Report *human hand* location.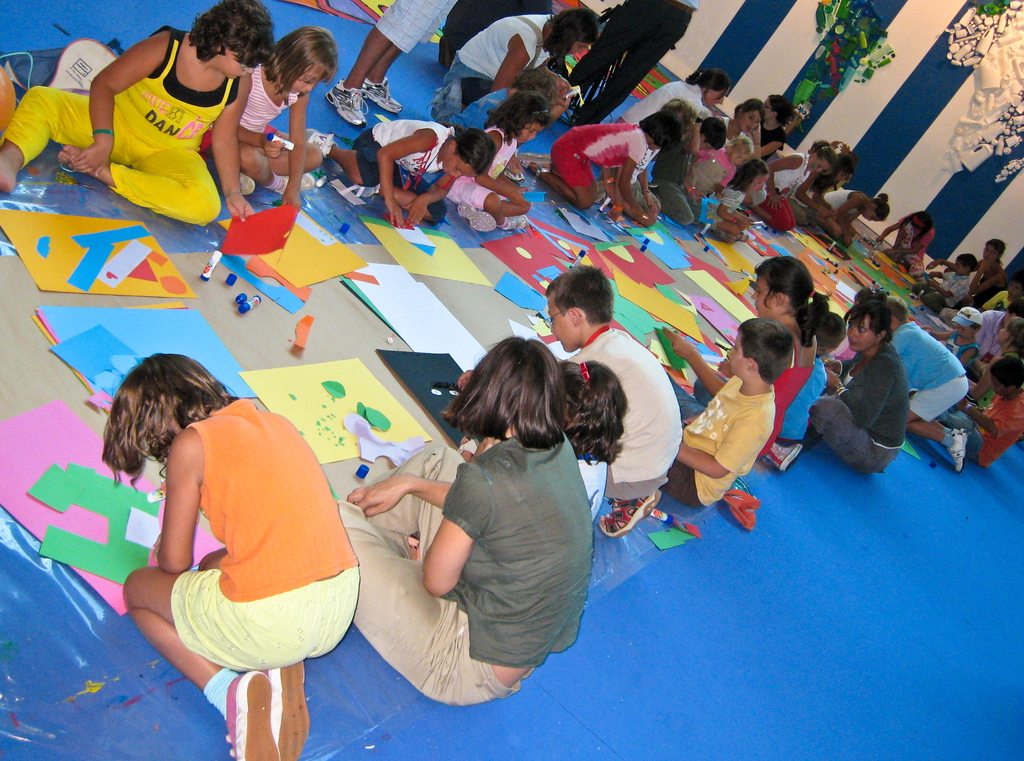
Report: region(667, 329, 700, 358).
